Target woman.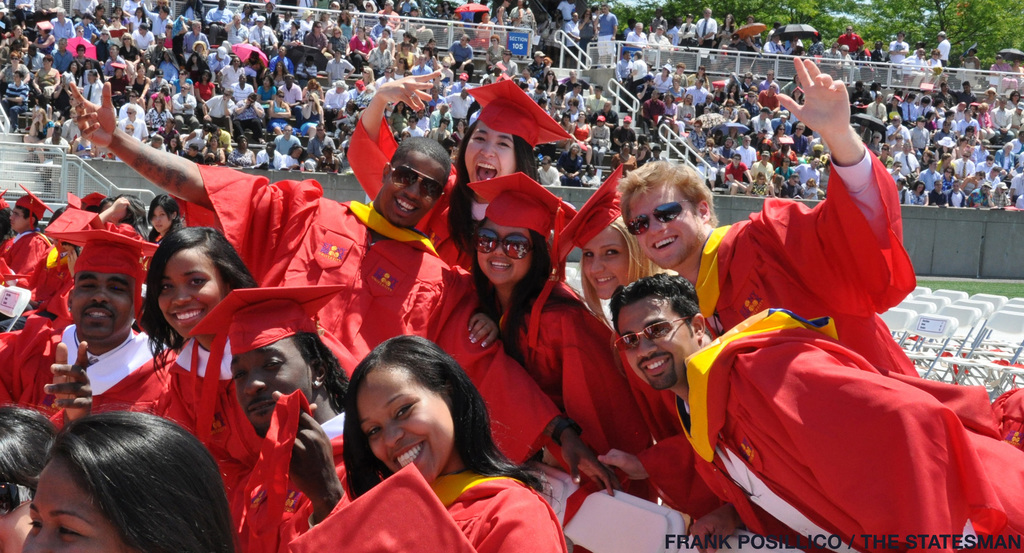
Target region: 573/107/593/153.
